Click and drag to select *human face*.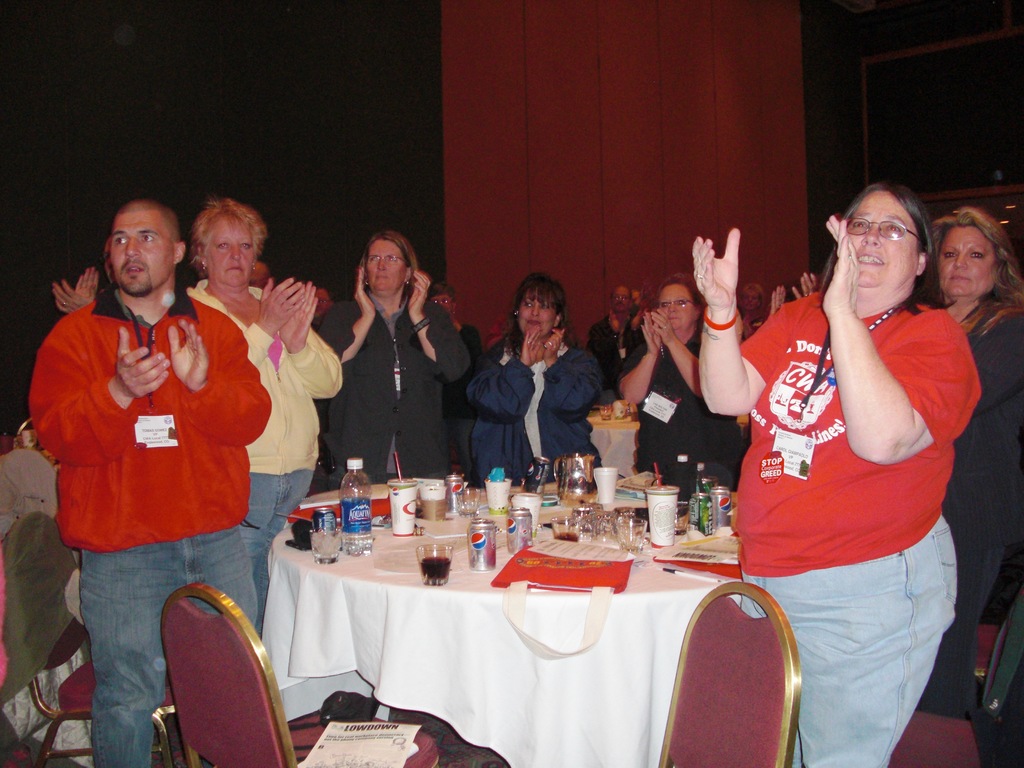
Selection: 611:286:631:308.
